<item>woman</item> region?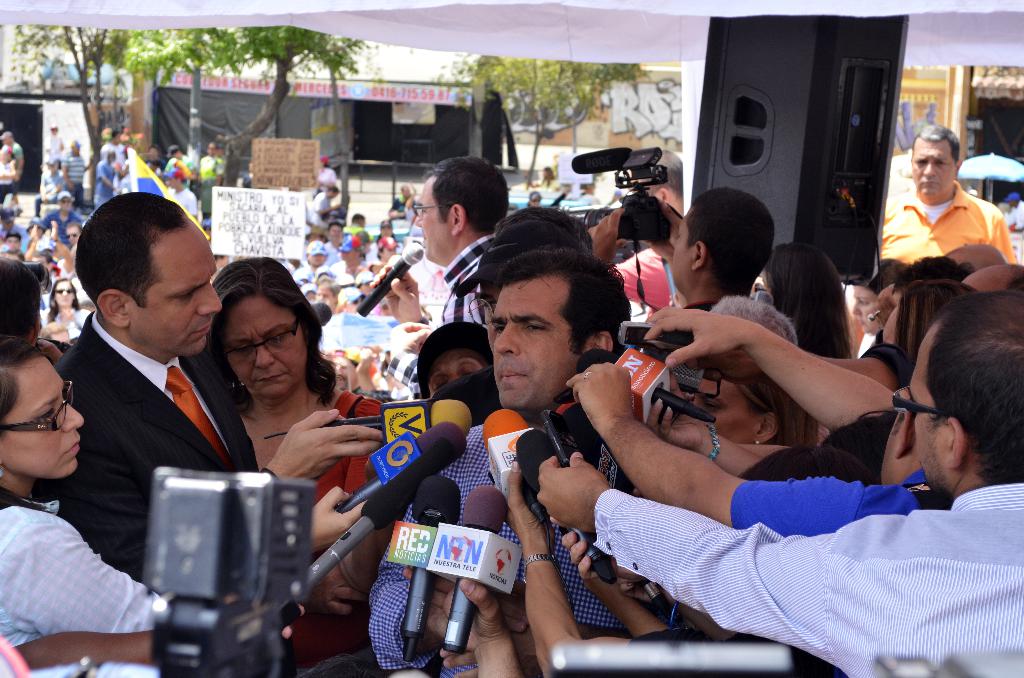
<bbox>0, 337, 391, 677</bbox>
